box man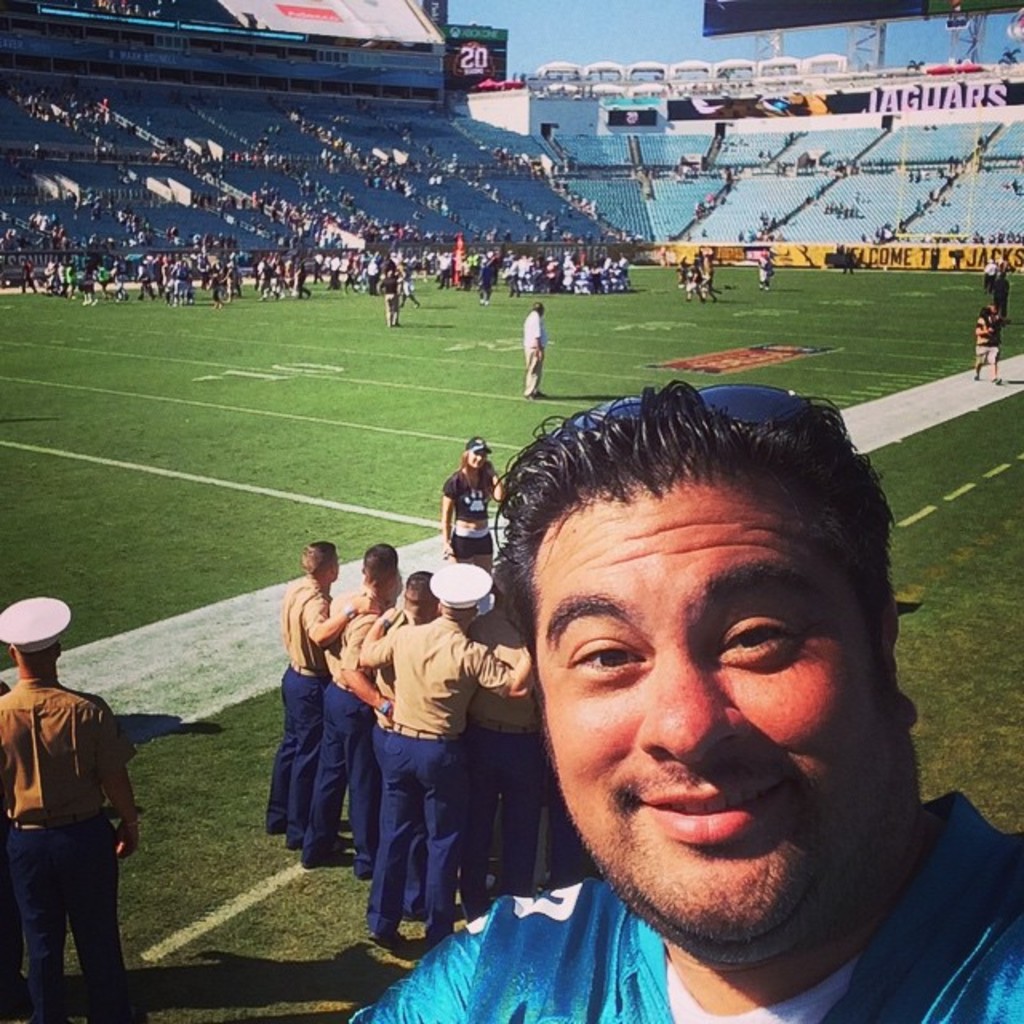
<region>379, 266, 406, 323</region>
